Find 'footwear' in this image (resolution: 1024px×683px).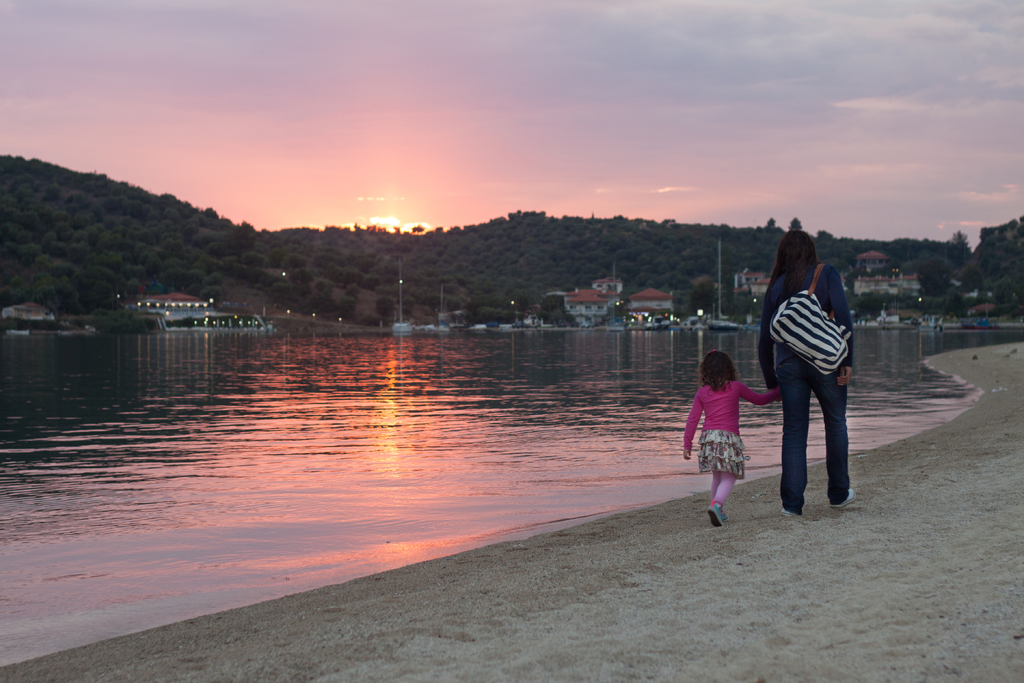
707 499 728 525.
